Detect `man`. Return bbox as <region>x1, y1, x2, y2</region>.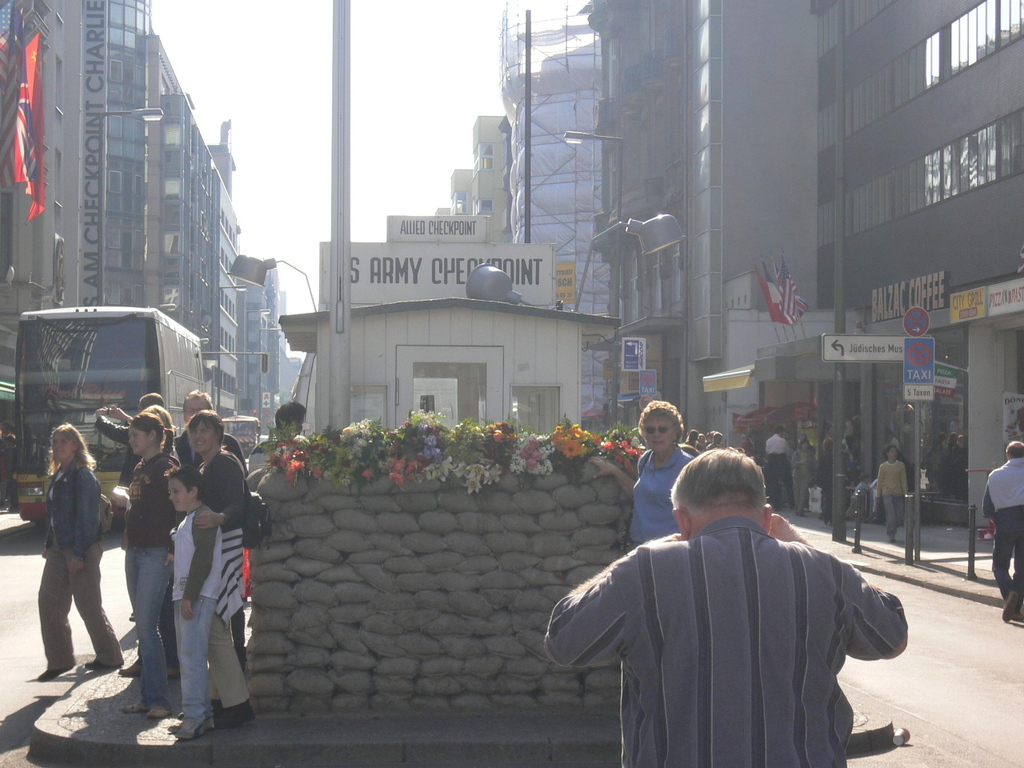
<region>174, 391, 246, 676</region>.
